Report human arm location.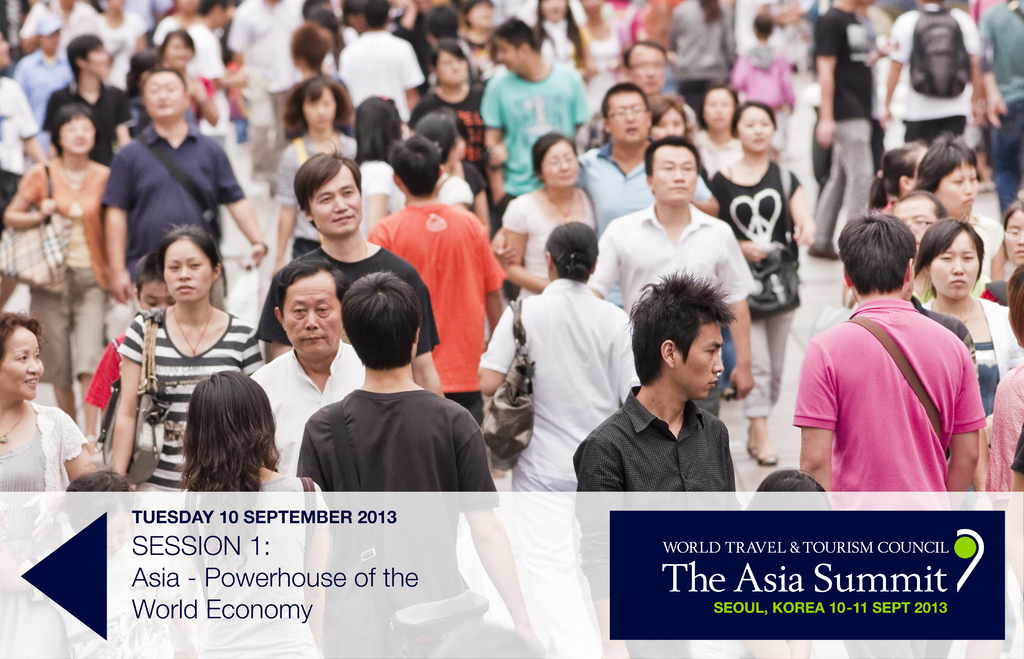
Report: [481,78,511,203].
